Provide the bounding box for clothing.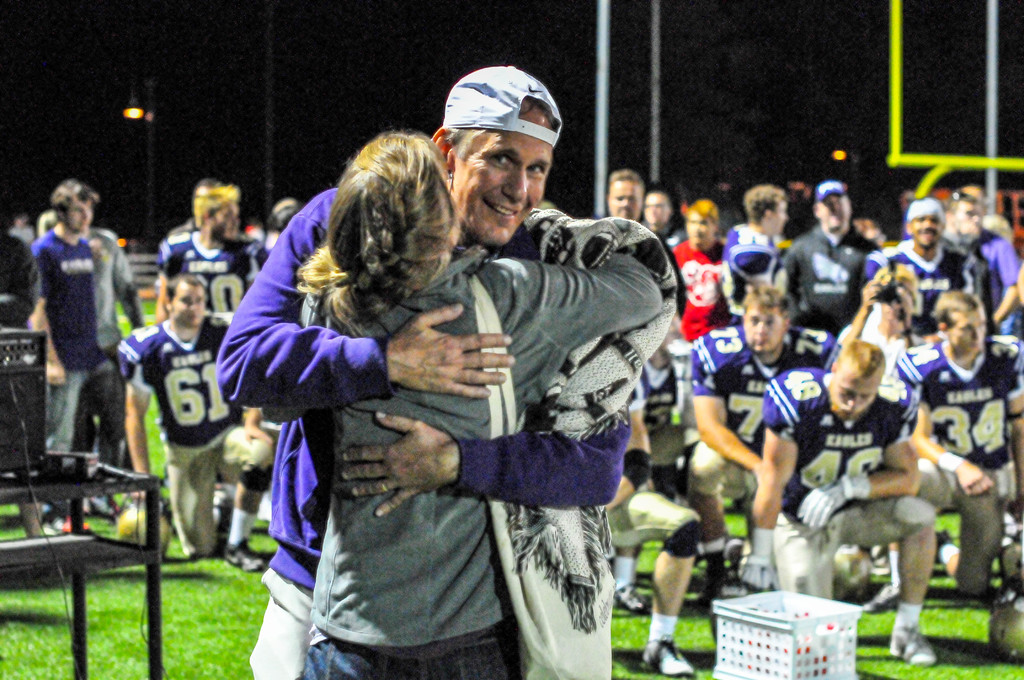
115, 312, 275, 560.
